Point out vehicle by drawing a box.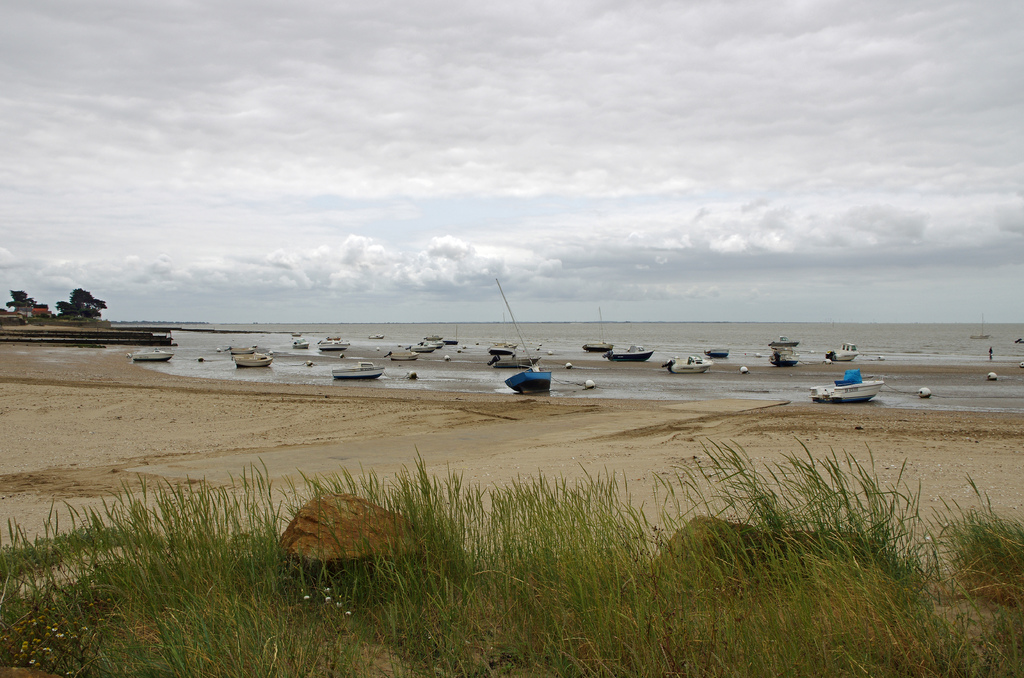
bbox=[605, 344, 657, 361].
